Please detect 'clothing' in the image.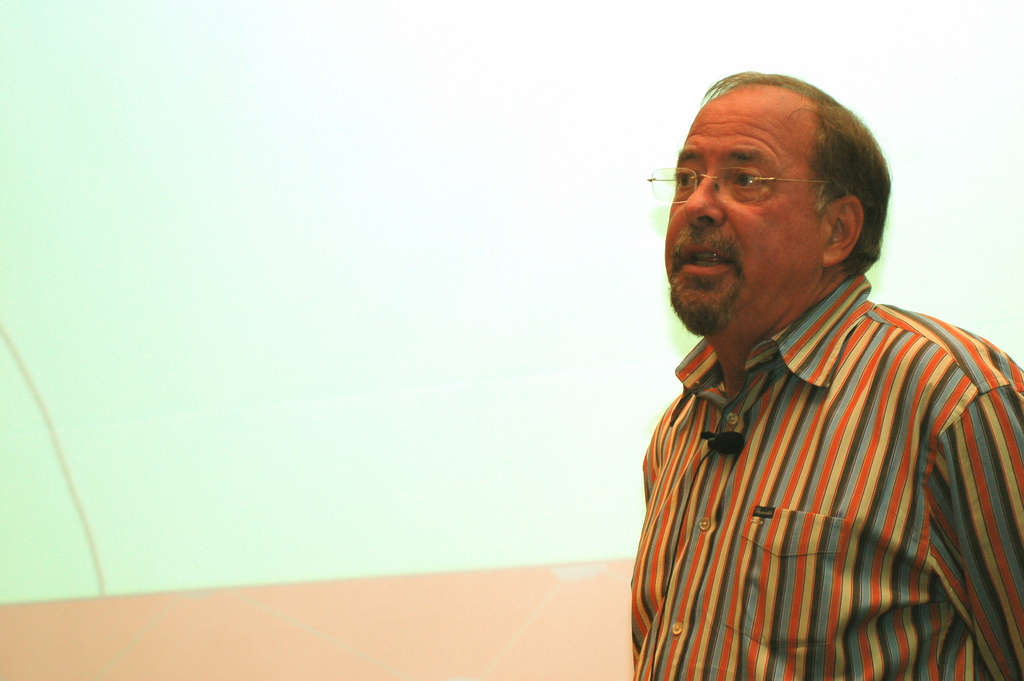
rect(617, 251, 1018, 675).
